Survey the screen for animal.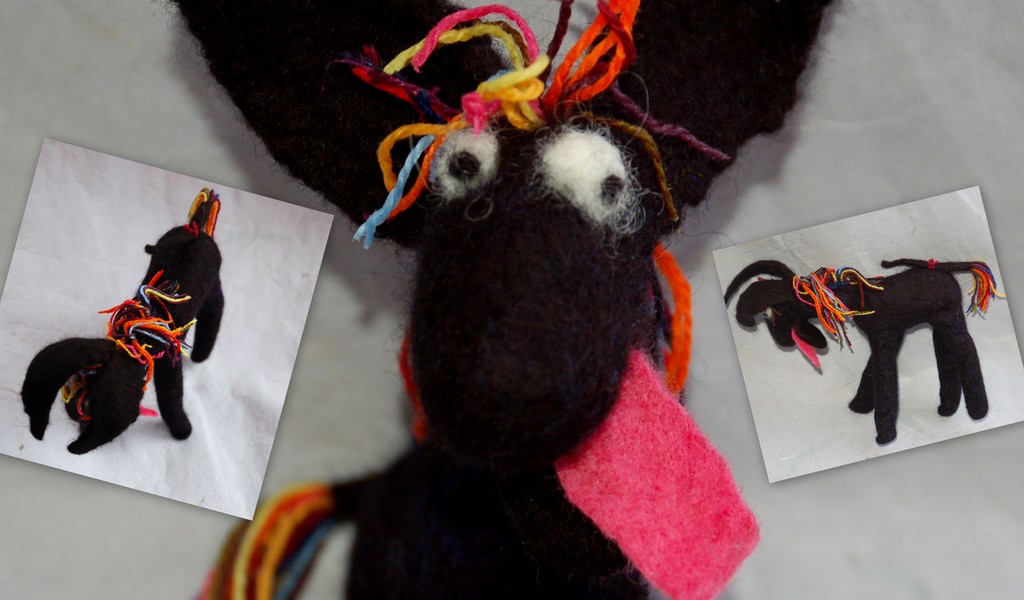
Survey found: {"x1": 16, "y1": 187, "x2": 223, "y2": 462}.
